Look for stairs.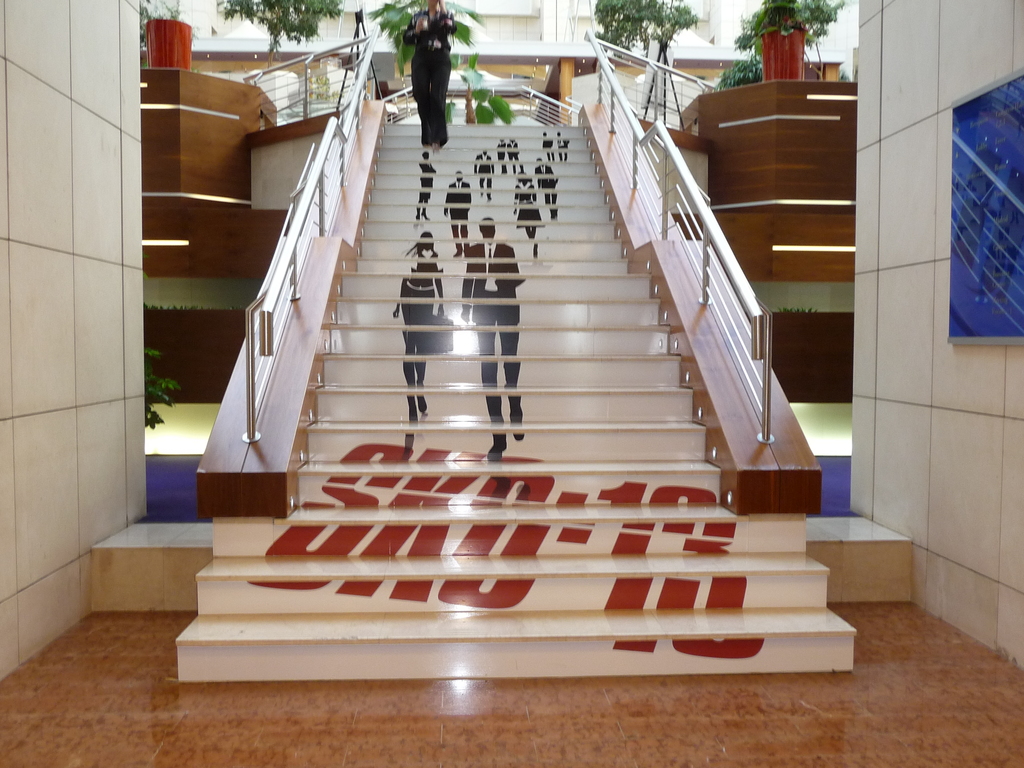
Found: locate(177, 120, 858, 681).
